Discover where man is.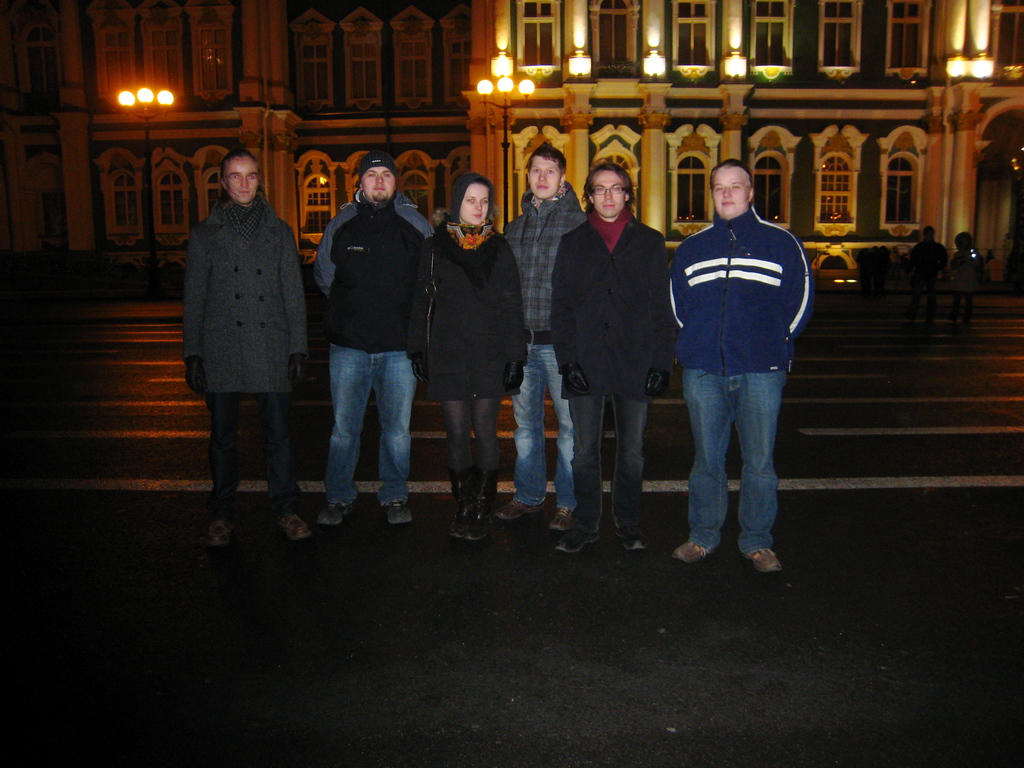
Discovered at box=[556, 156, 680, 550].
